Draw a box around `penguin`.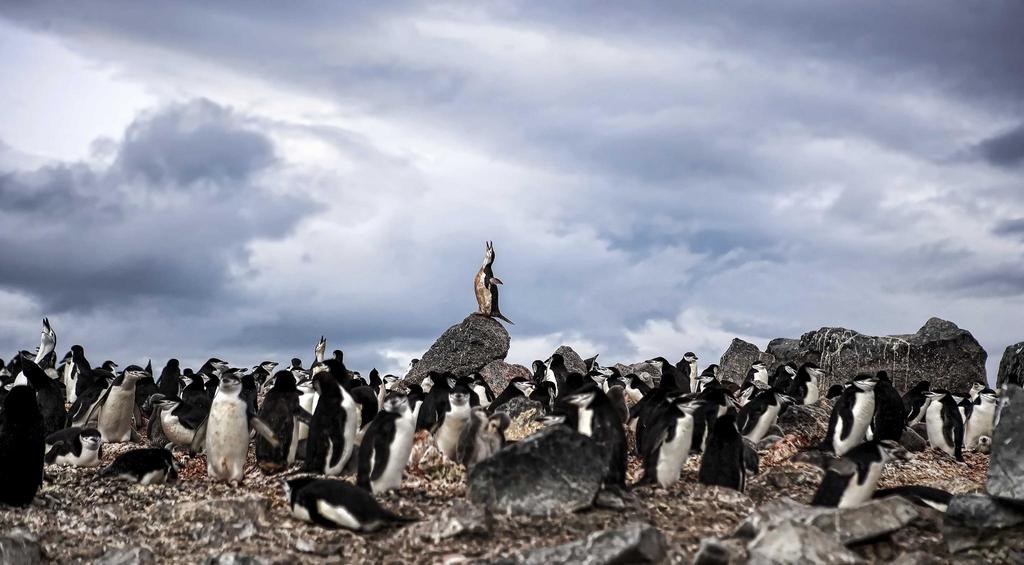
box=[602, 364, 621, 398].
